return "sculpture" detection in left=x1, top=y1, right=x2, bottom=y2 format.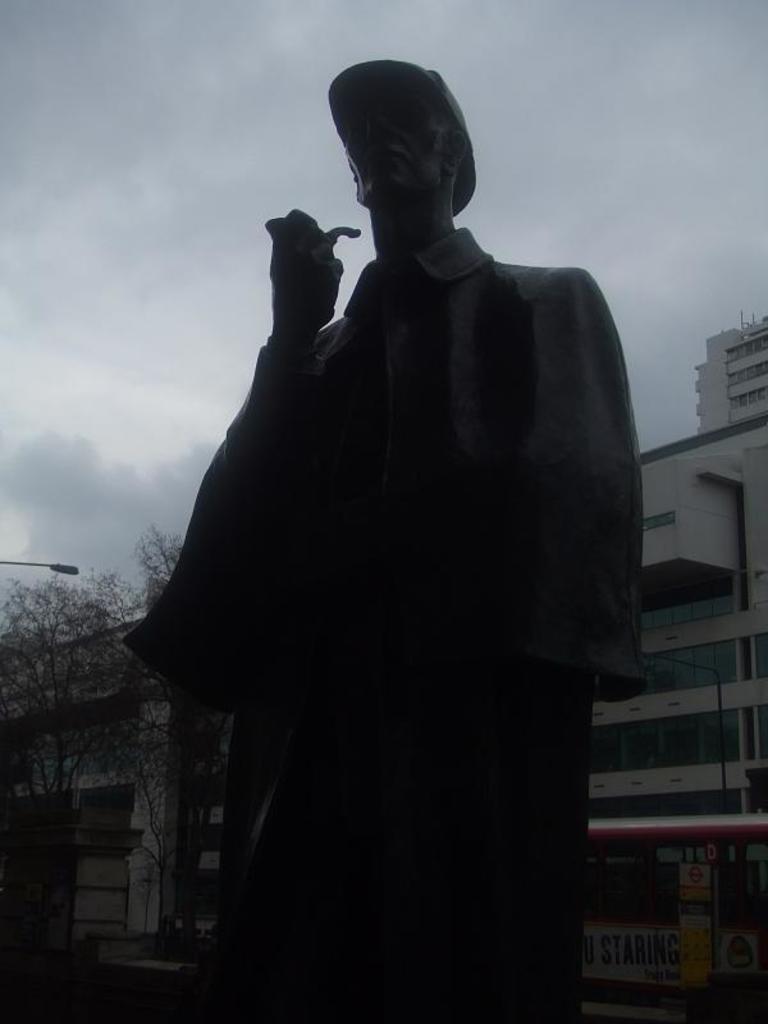
left=114, top=63, right=676, bottom=1023.
